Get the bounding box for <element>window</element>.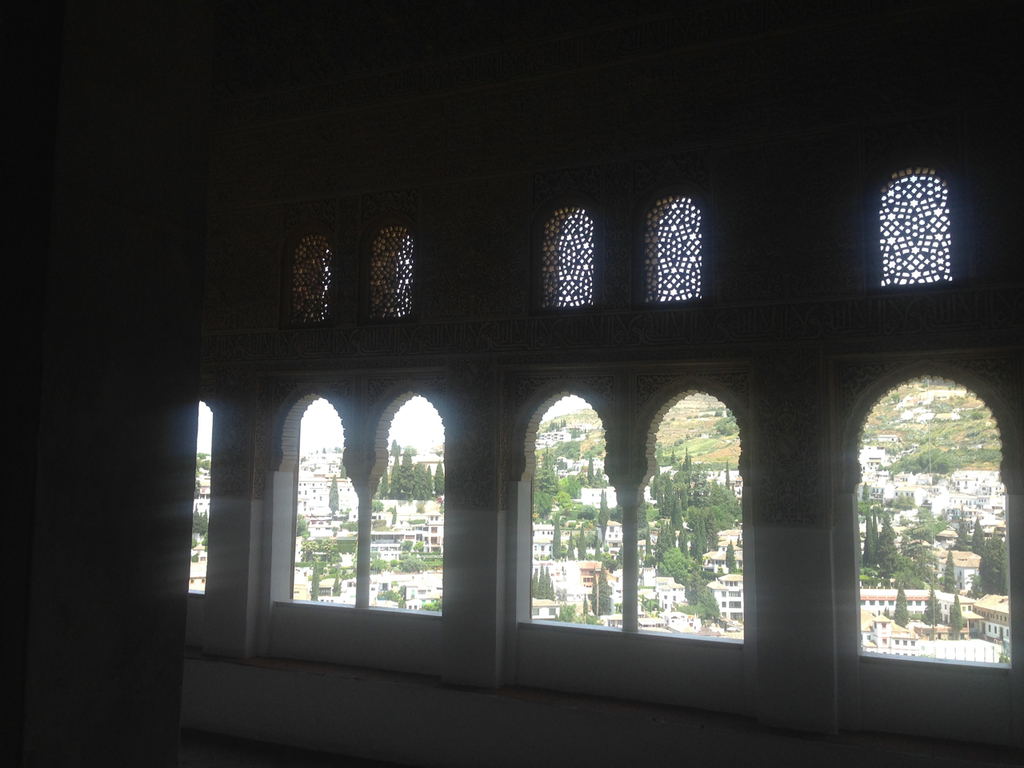
region(647, 200, 713, 310).
